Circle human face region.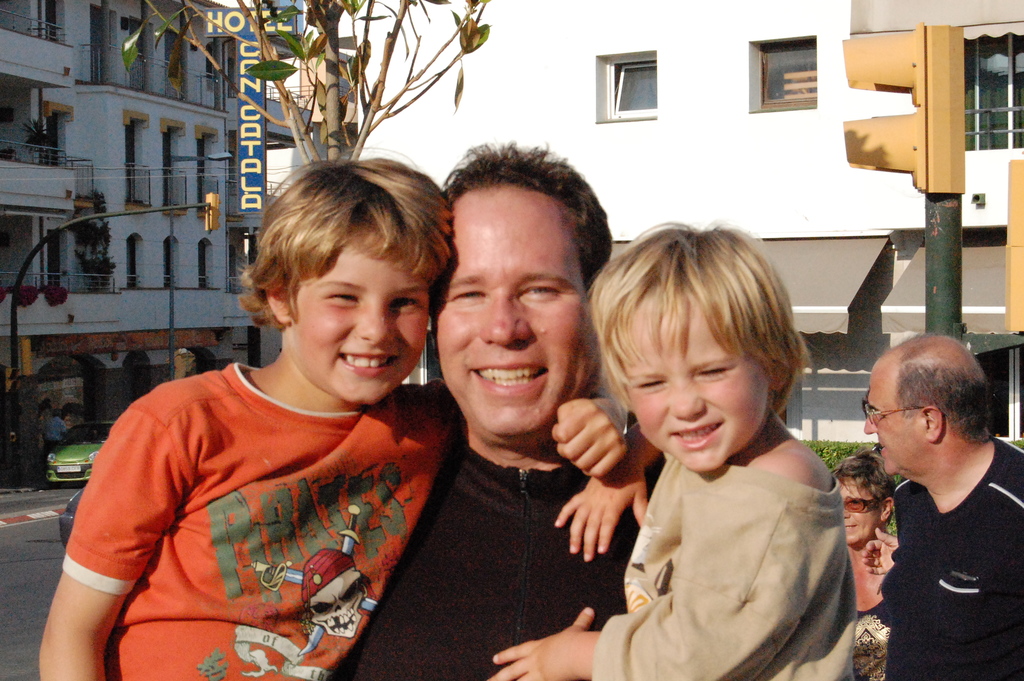
Region: 296 244 434 402.
